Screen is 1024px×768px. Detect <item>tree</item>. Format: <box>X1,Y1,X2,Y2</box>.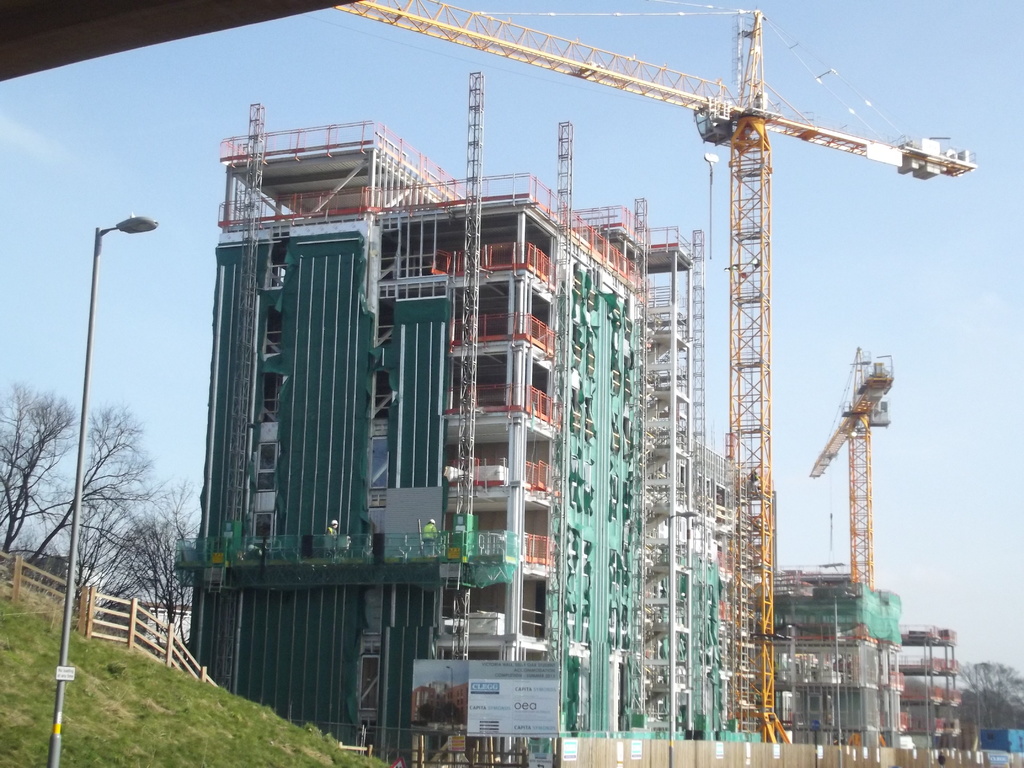
<box>102,476,191,643</box>.
